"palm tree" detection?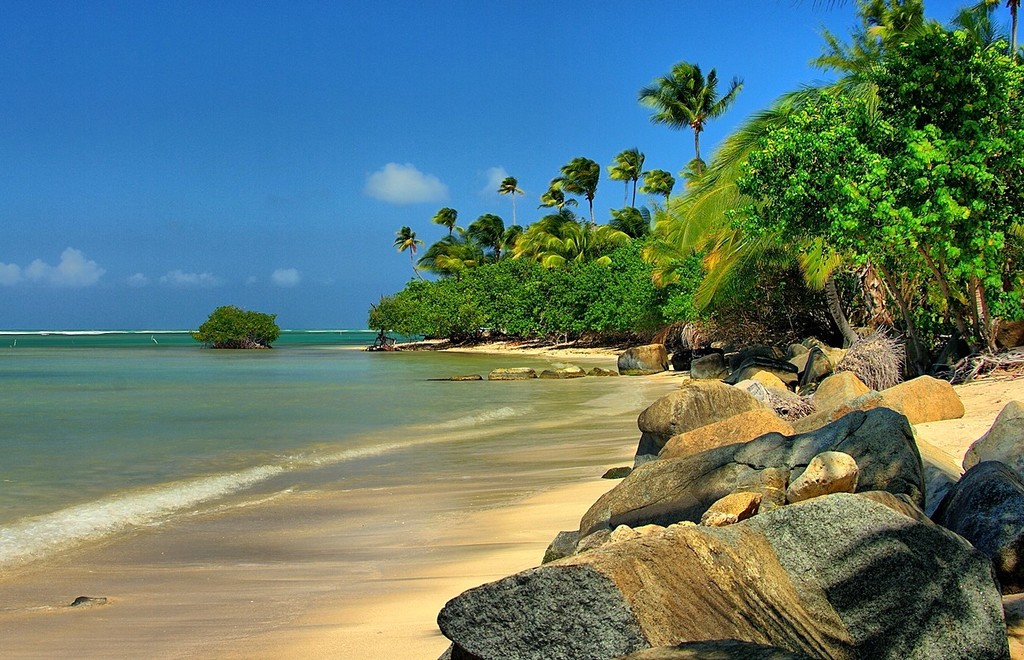
left=805, top=0, right=928, bottom=71
